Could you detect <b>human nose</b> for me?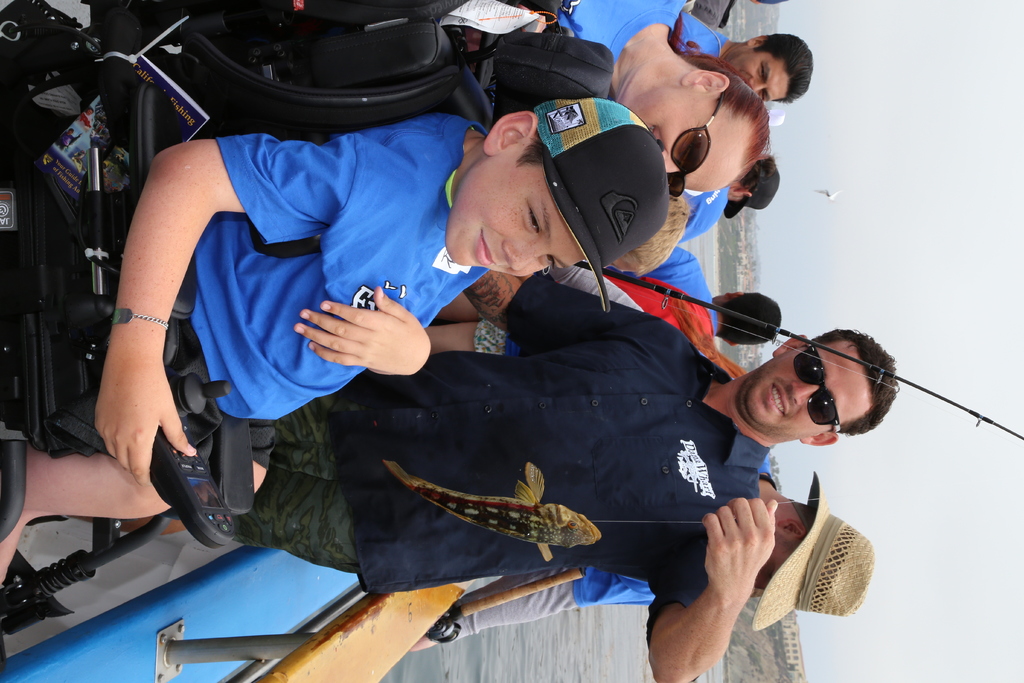
Detection result: Rect(501, 243, 545, 271).
